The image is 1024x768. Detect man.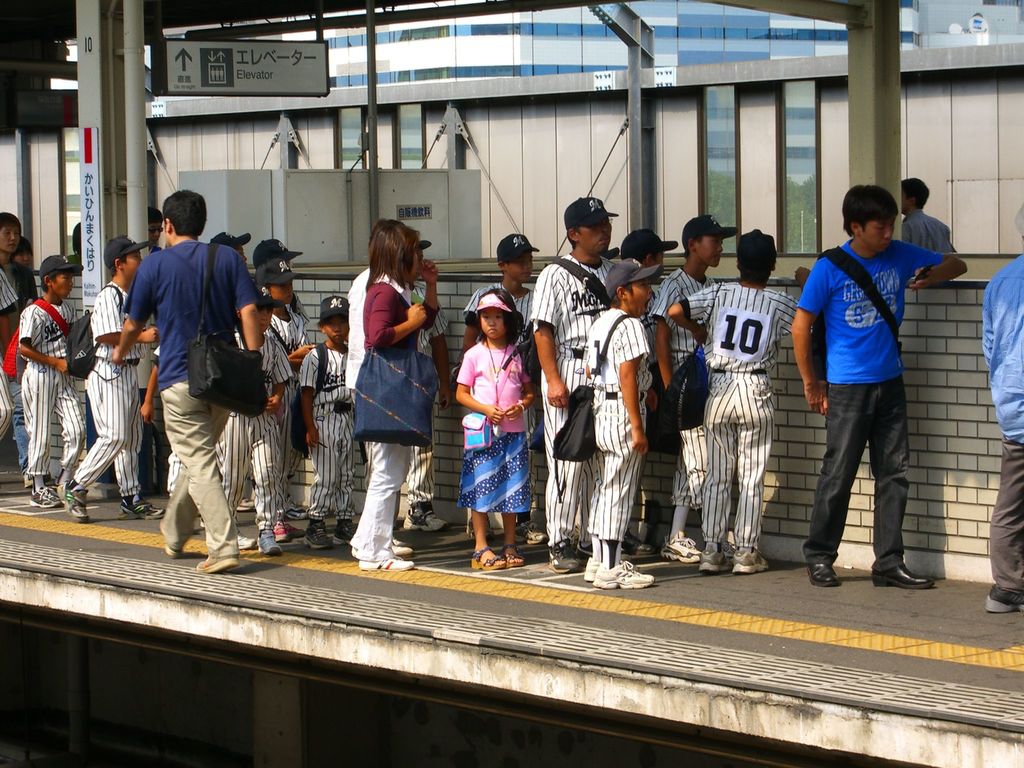
Detection: Rect(529, 198, 657, 575).
